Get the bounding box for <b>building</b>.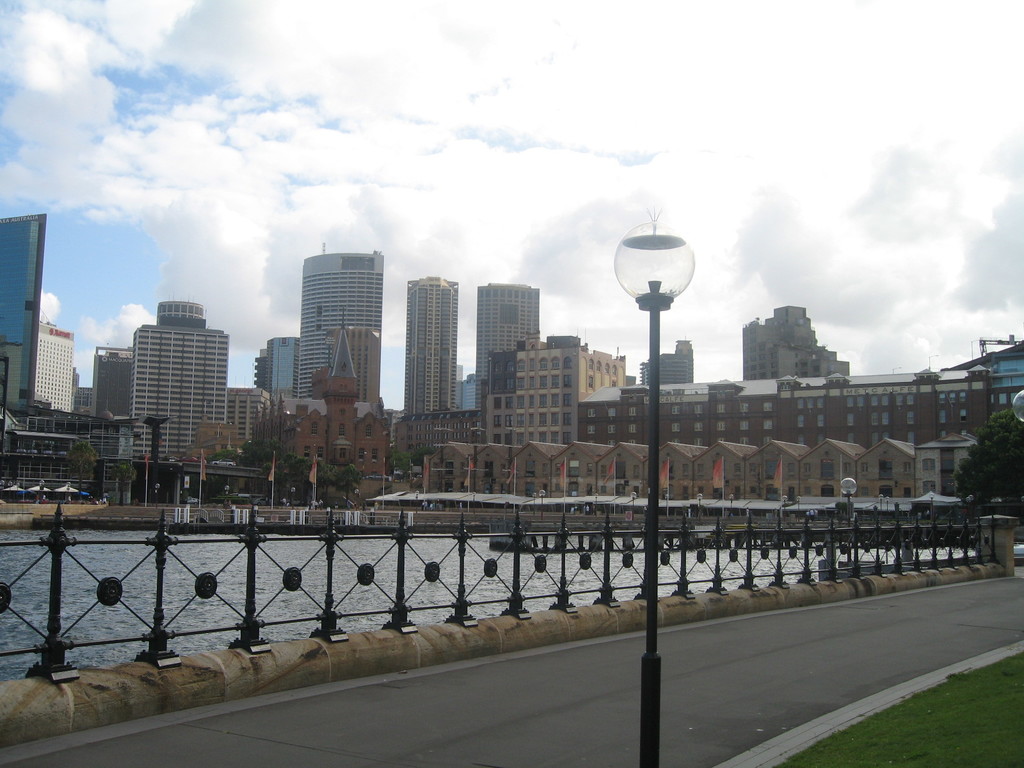
488,337,625,445.
